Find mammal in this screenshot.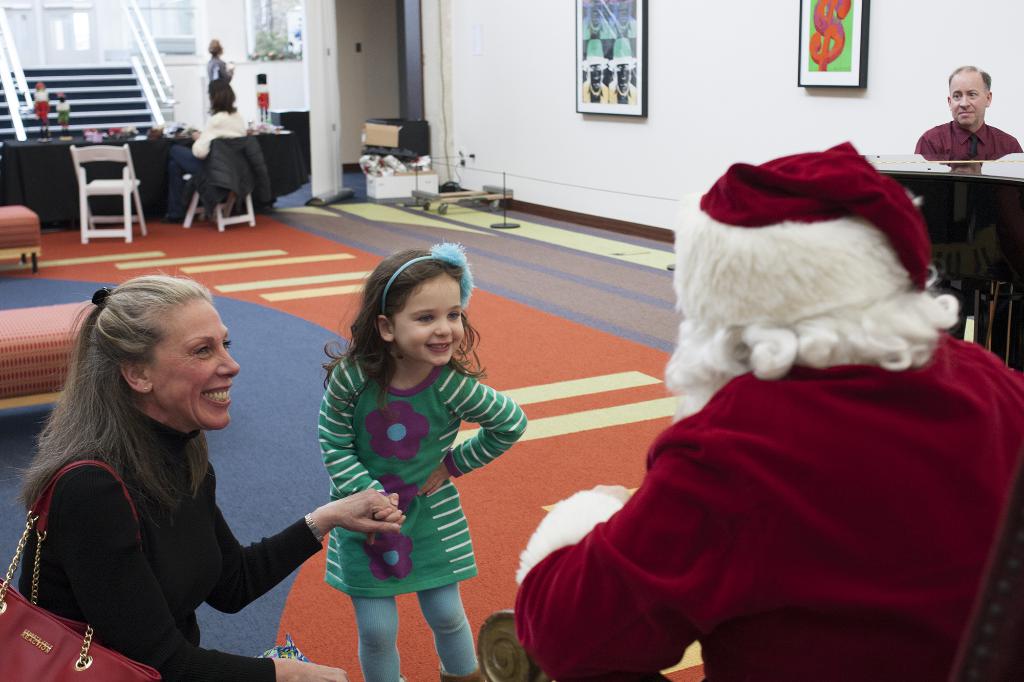
The bounding box for mammal is [611,35,638,102].
